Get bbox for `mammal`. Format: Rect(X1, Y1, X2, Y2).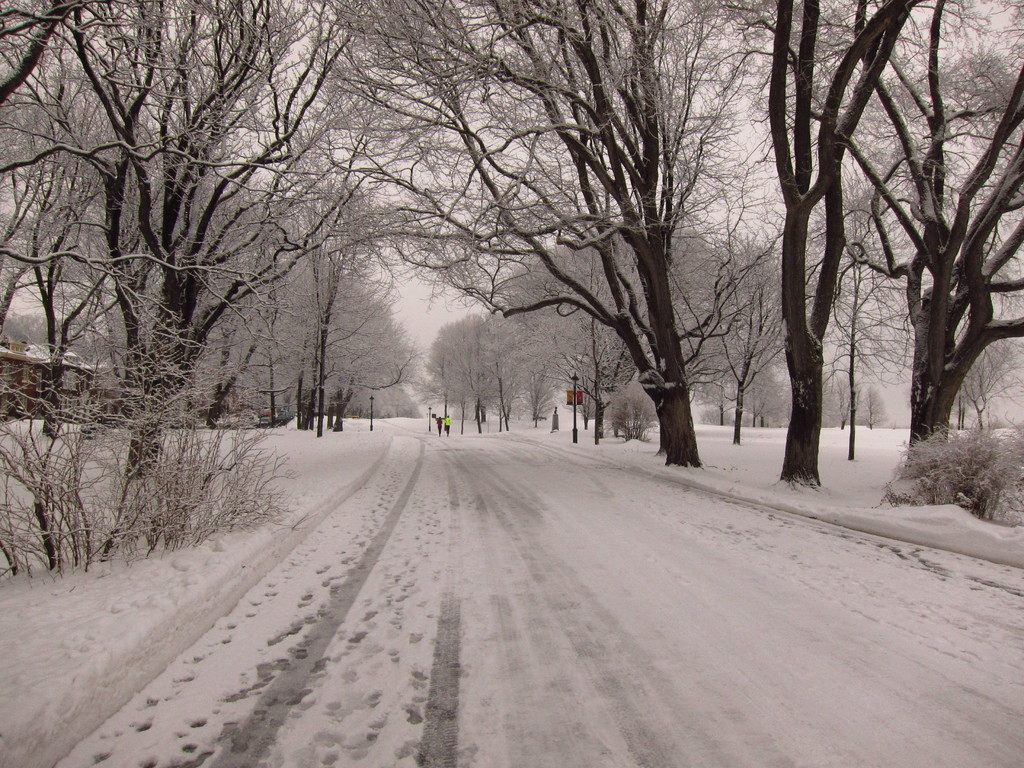
Rect(437, 412, 458, 444).
